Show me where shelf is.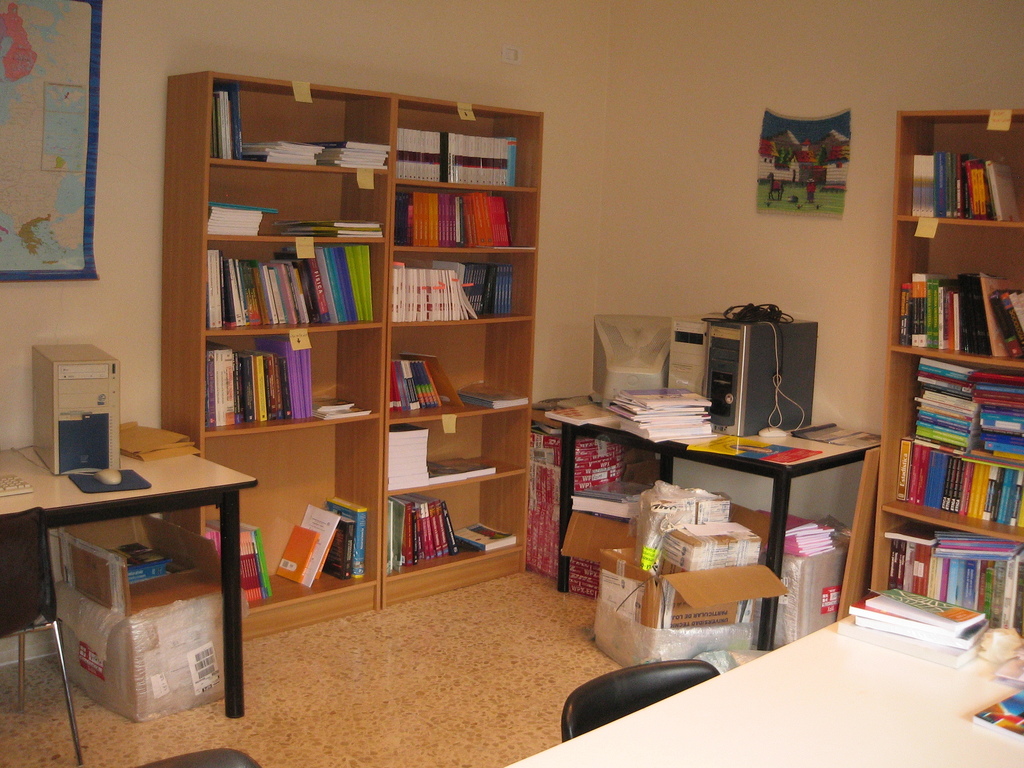
shelf is at bbox=[381, 497, 527, 588].
